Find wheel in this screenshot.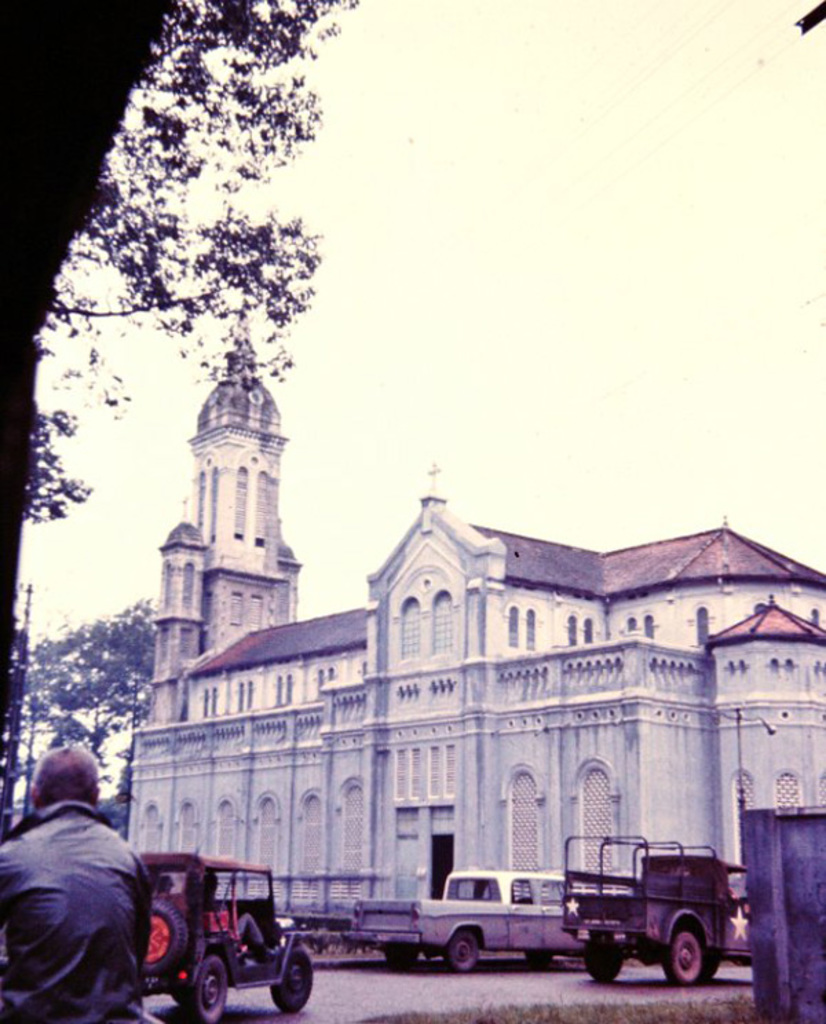
The bounding box for wheel is <region>139, 900, 189, 985</region>.
